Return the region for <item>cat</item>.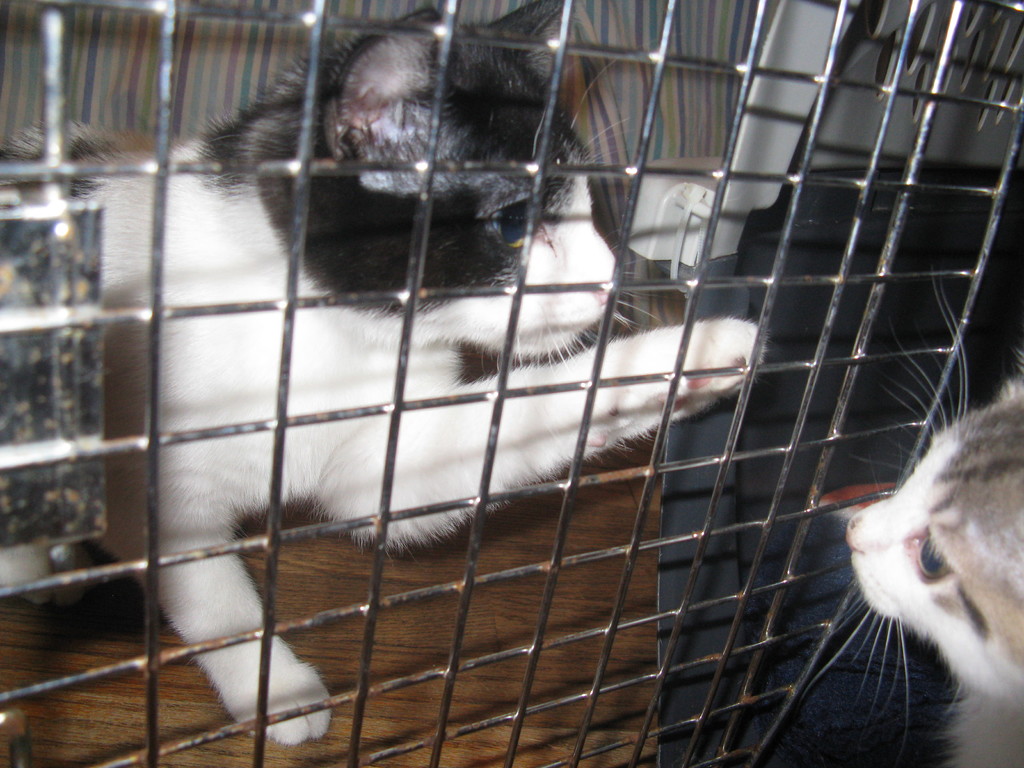
819/266/1023/762.
